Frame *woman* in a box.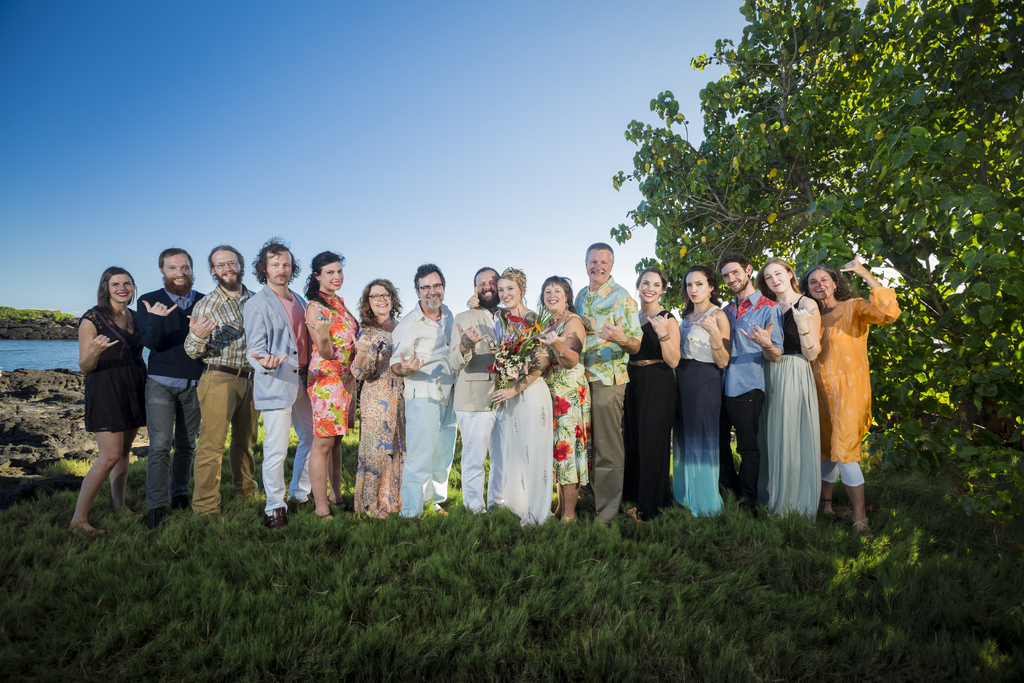
x1=678 y1=266 x2=733 y2=525.
